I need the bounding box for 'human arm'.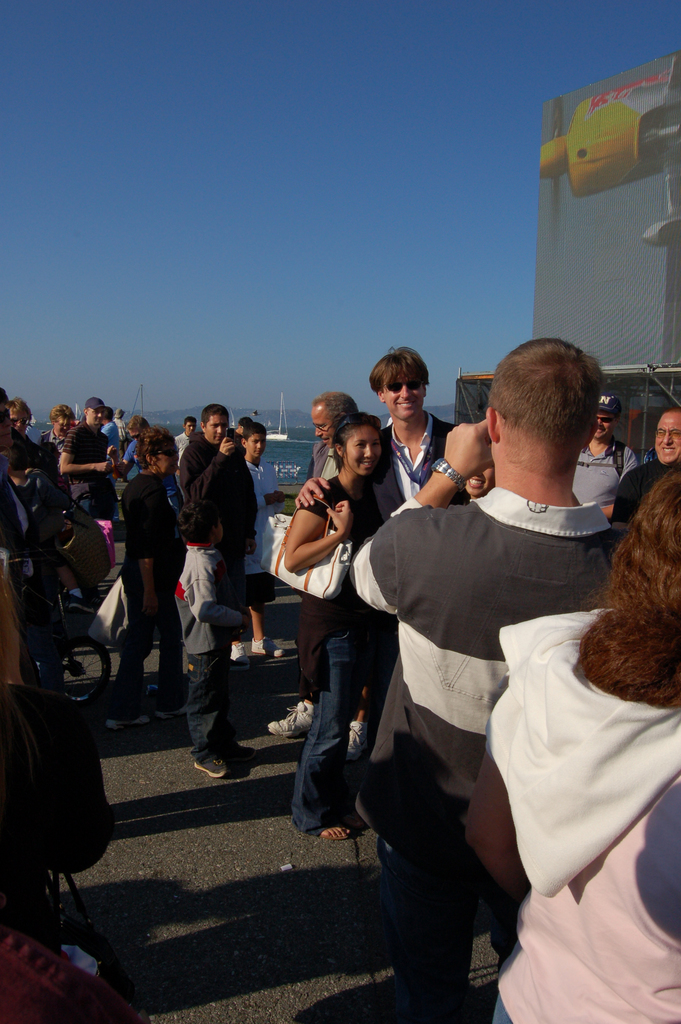
Here it is: 167/454/234/545.
